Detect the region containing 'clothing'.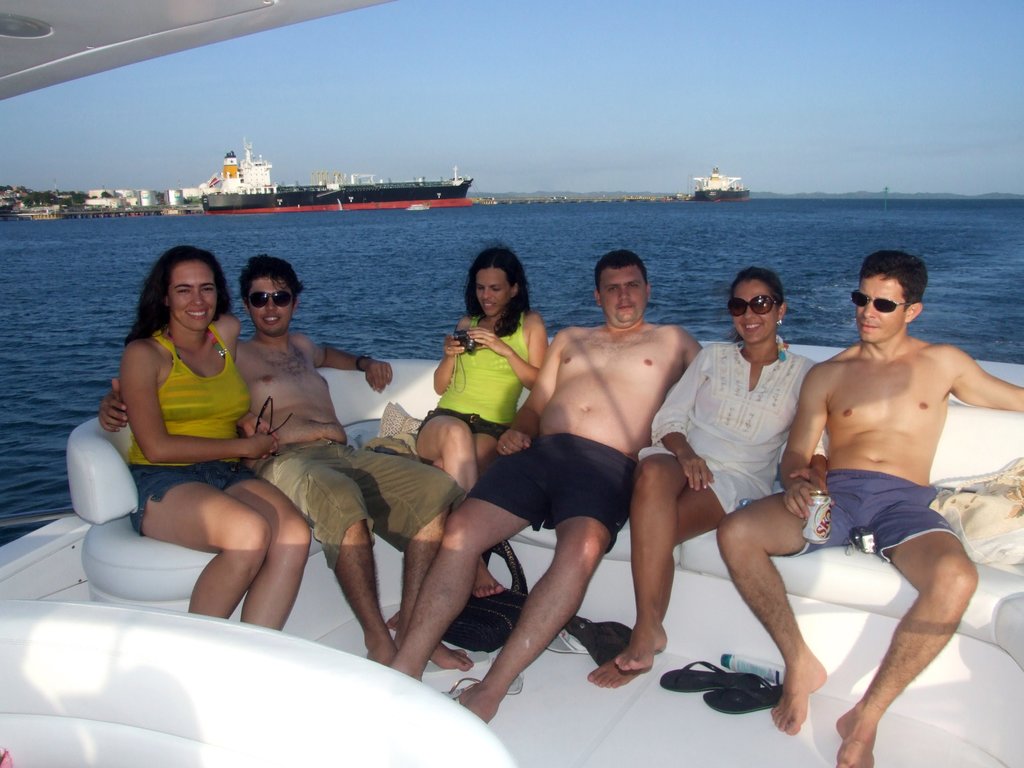
<bbox>265, 436, 463, 573</bbox>.
